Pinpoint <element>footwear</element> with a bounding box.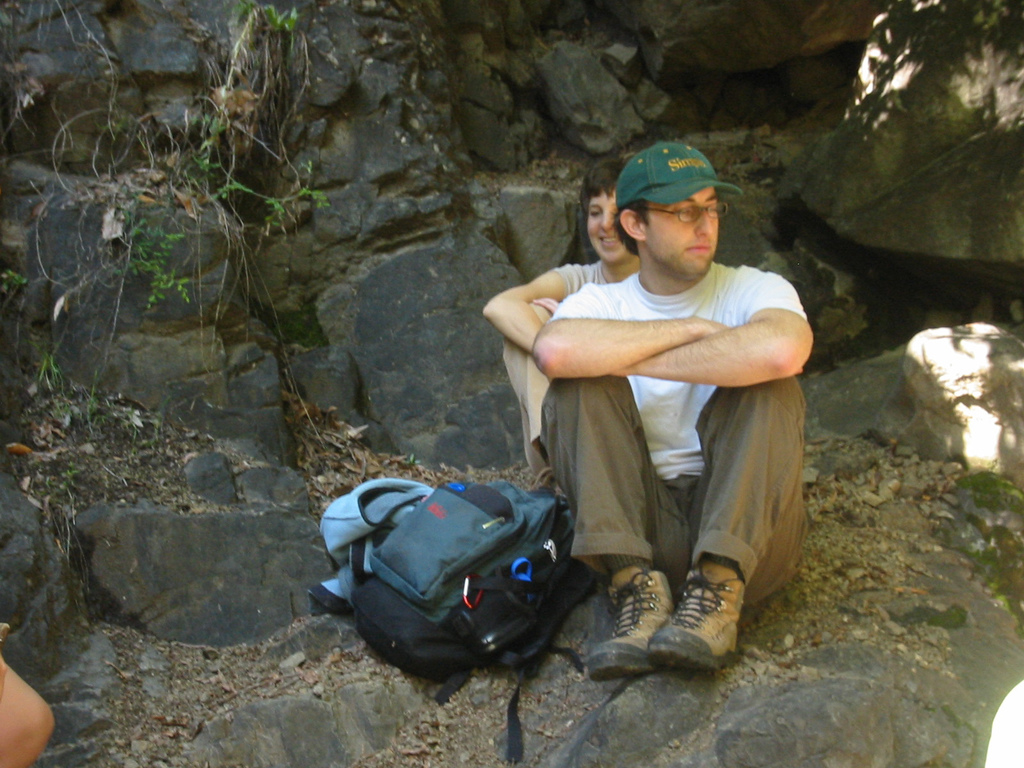
646, 568, 744, 664.
